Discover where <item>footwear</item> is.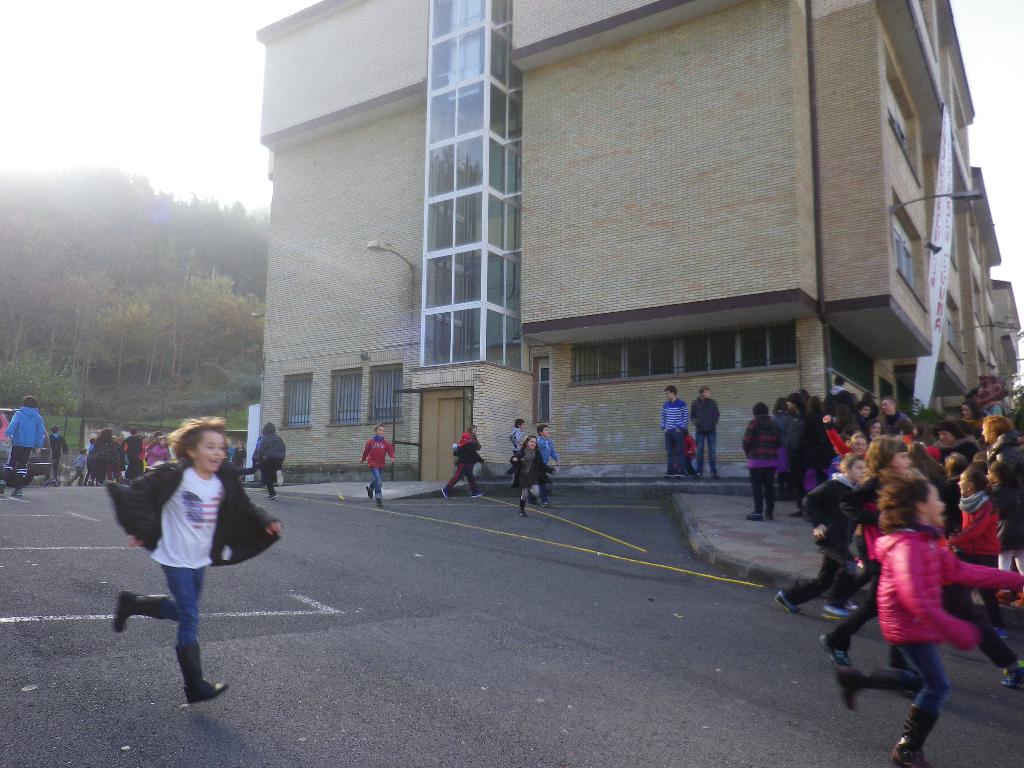
Discovered at box(890, 703, 939, 767).
